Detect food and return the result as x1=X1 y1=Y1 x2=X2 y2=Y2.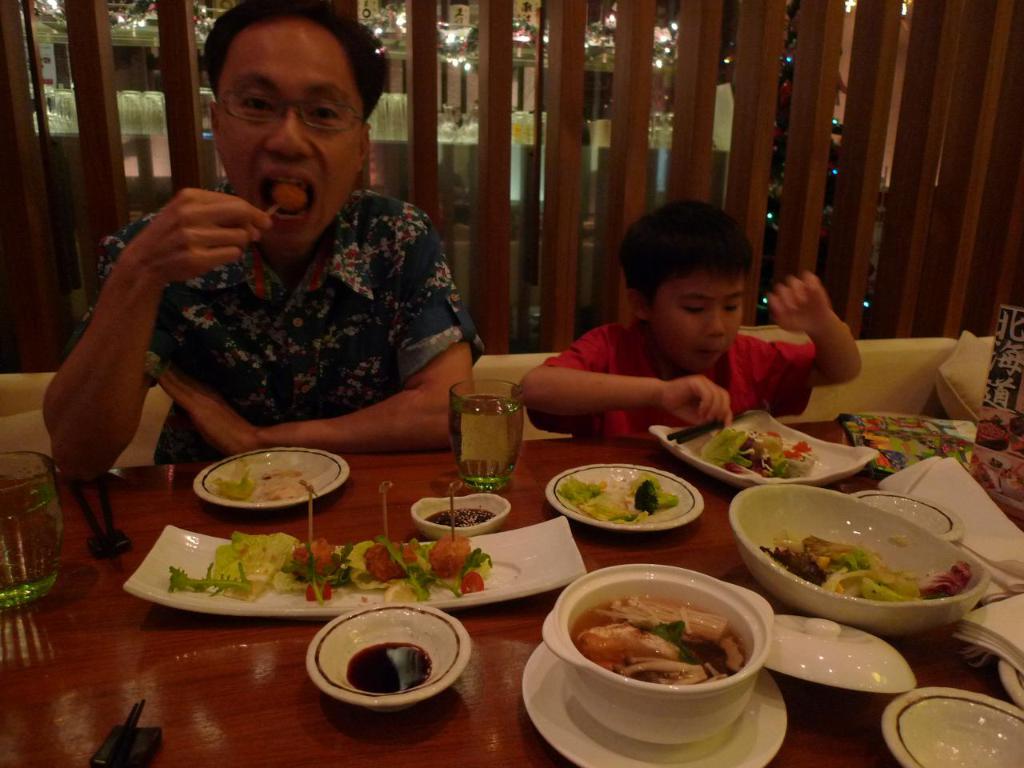
x1=201 y1=442 x2=333 y2=510.
